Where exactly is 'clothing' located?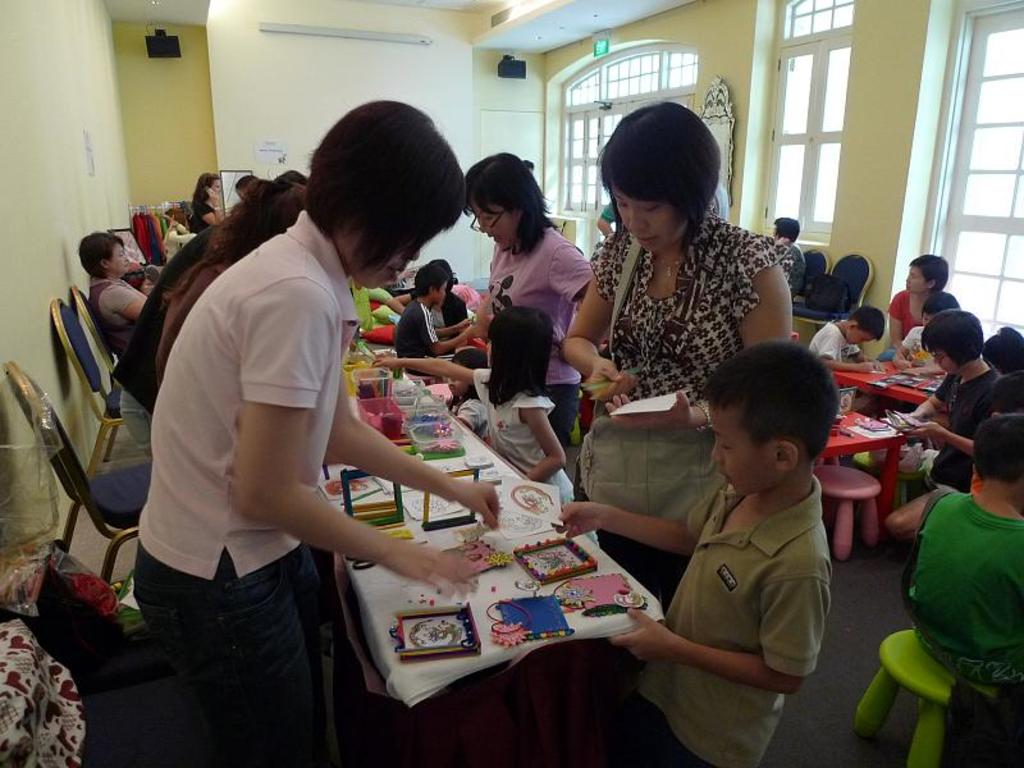
Its bounding box is 904,483,1023,703.
